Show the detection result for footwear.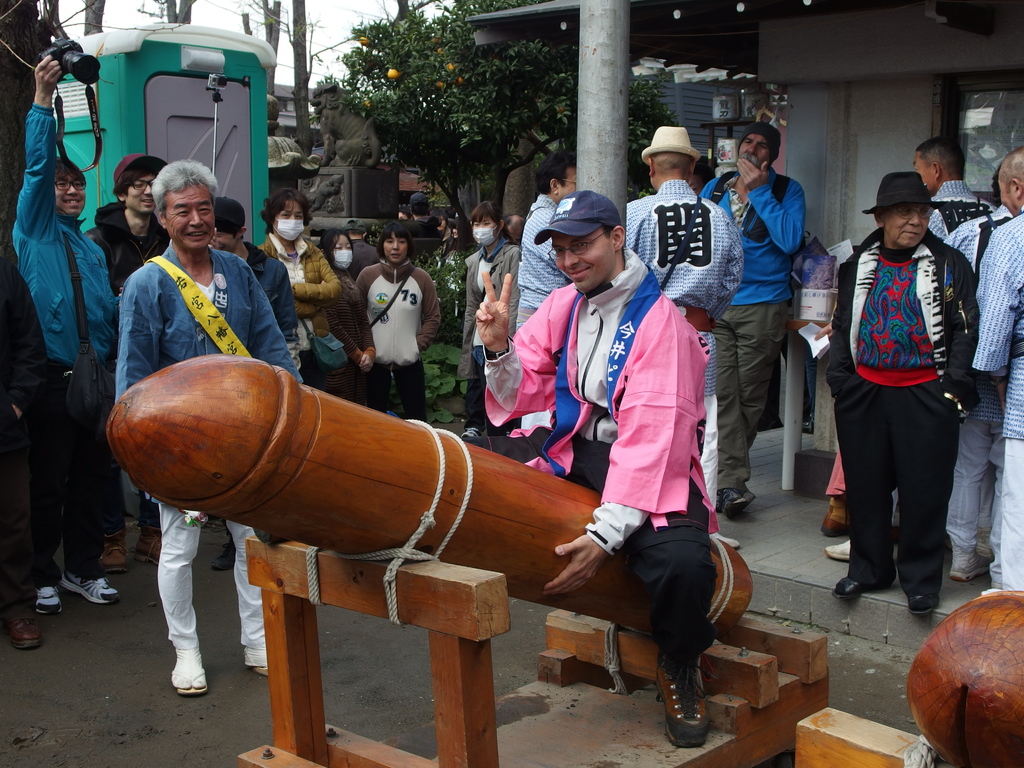
95, 538, 129, 572.
